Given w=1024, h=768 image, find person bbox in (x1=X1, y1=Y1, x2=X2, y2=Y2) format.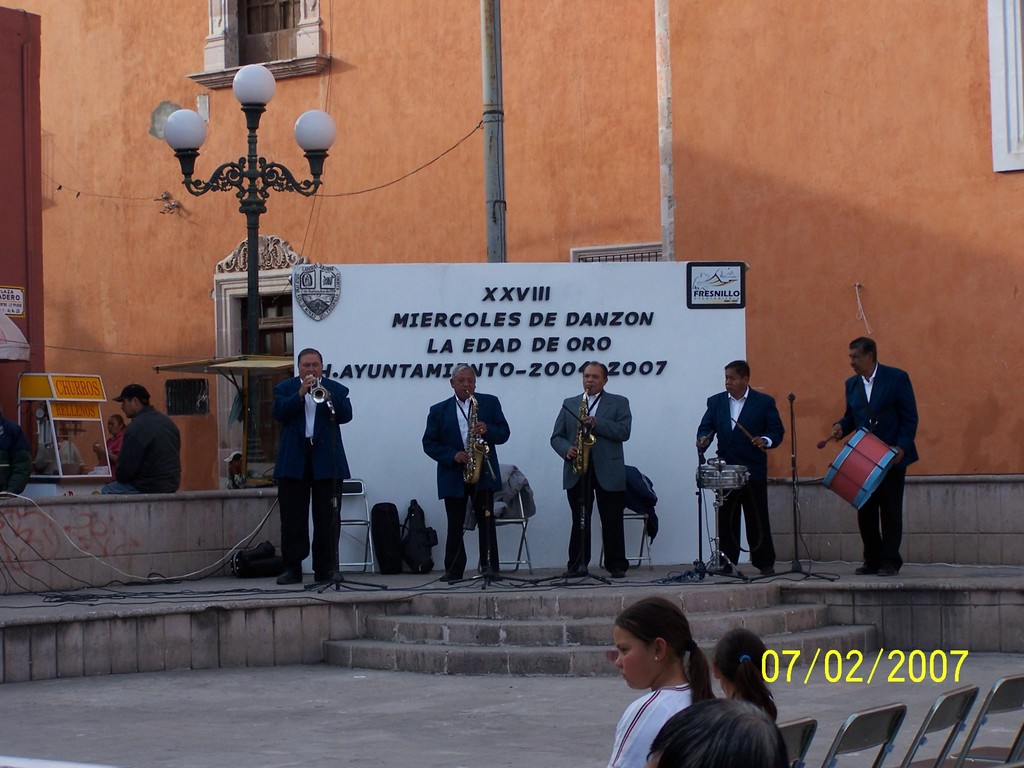
(x1=607, y1=596, x2=714, y2=767).
